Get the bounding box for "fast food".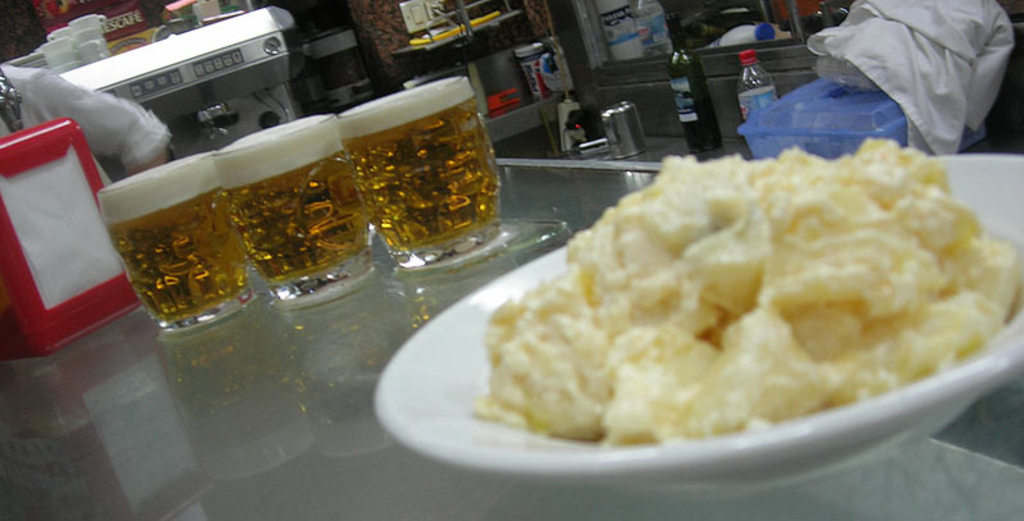
<bbox>476, 147, 1023, 428</bbox>.
